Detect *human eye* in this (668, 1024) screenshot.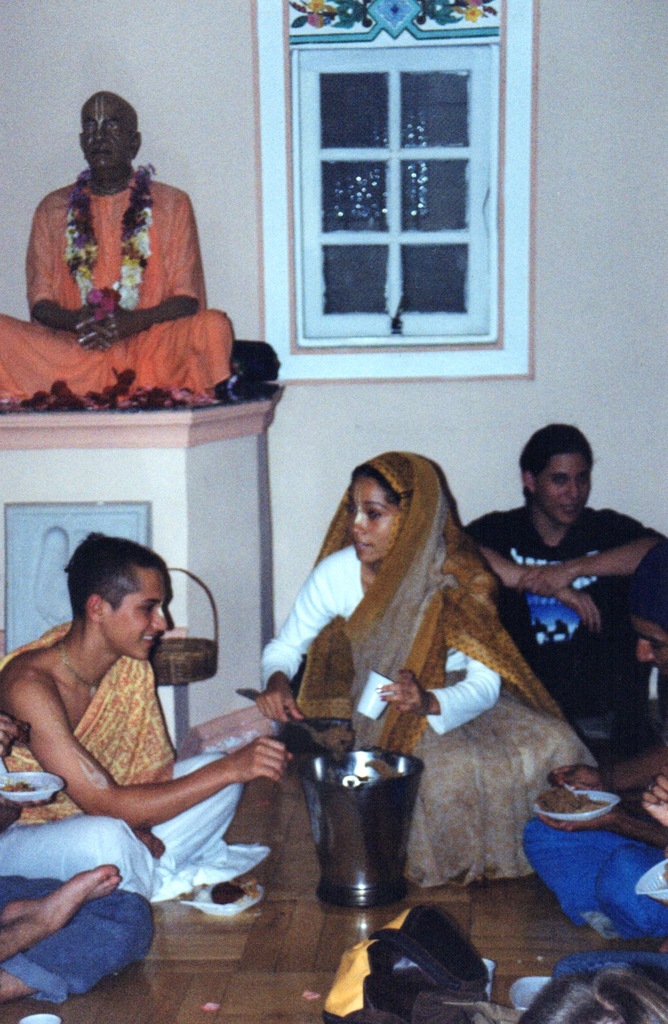
Detection: [139, 602, 155, 614].
